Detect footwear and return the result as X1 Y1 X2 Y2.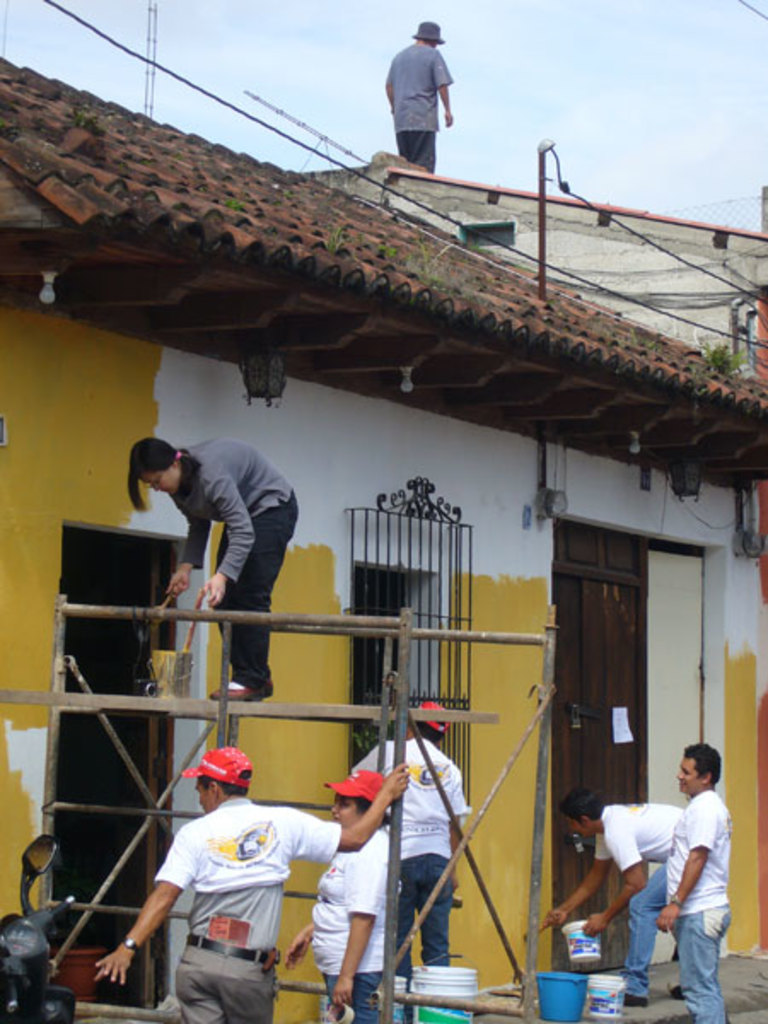
198 674 276 703.
